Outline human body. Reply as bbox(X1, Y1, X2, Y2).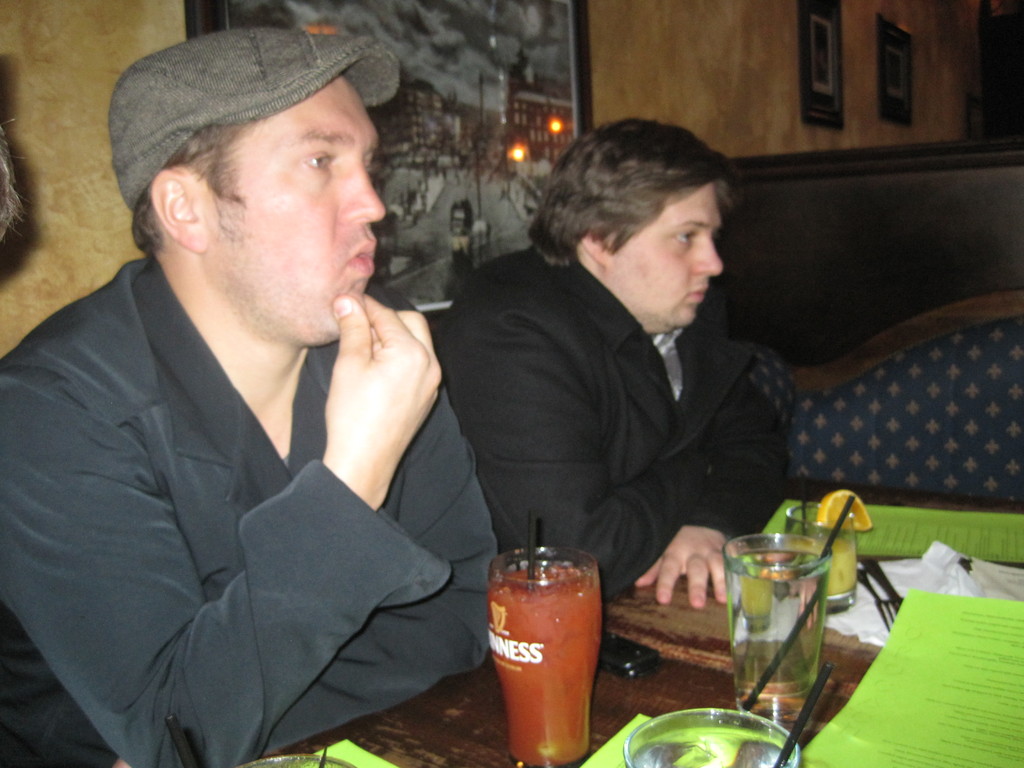
bbox(17, 41, 463, 767).
